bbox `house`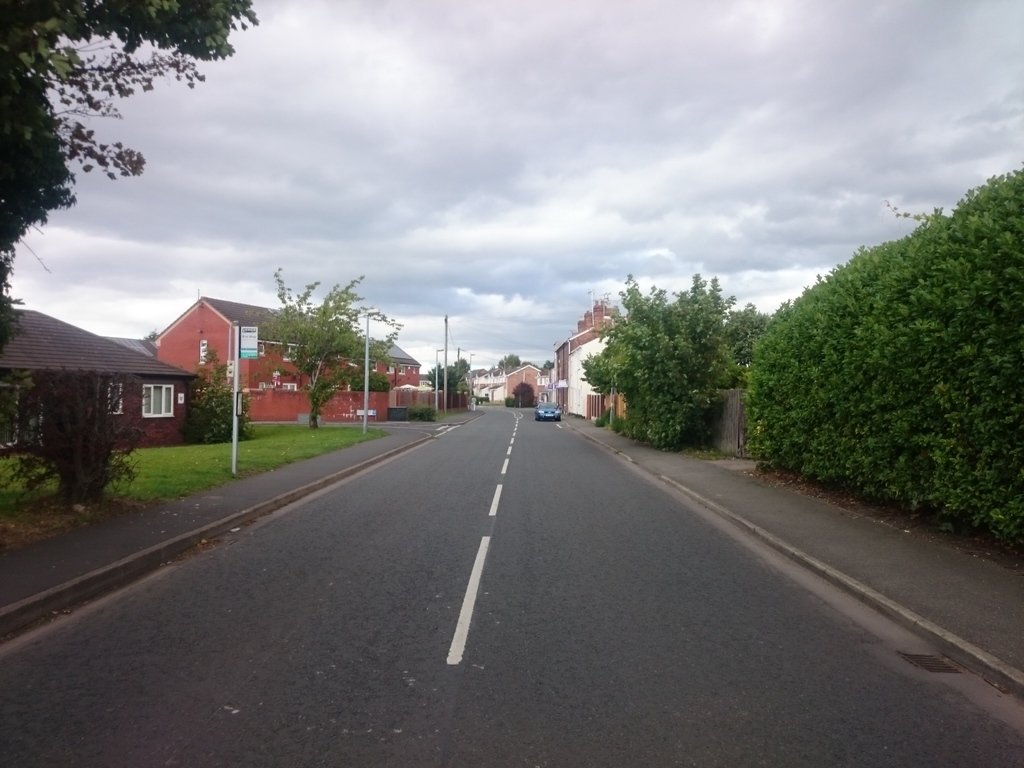
<region>149, 289, 416, 421</region>
